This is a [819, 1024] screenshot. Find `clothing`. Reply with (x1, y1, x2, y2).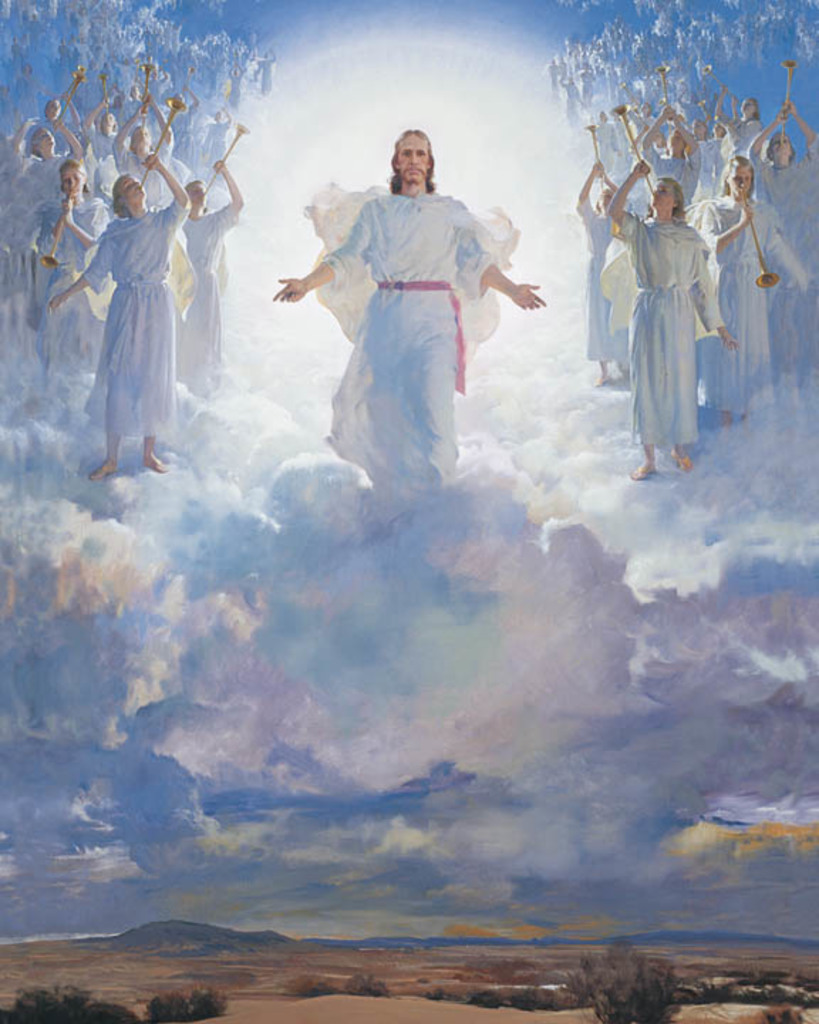
(569, 208, 640, 366).
